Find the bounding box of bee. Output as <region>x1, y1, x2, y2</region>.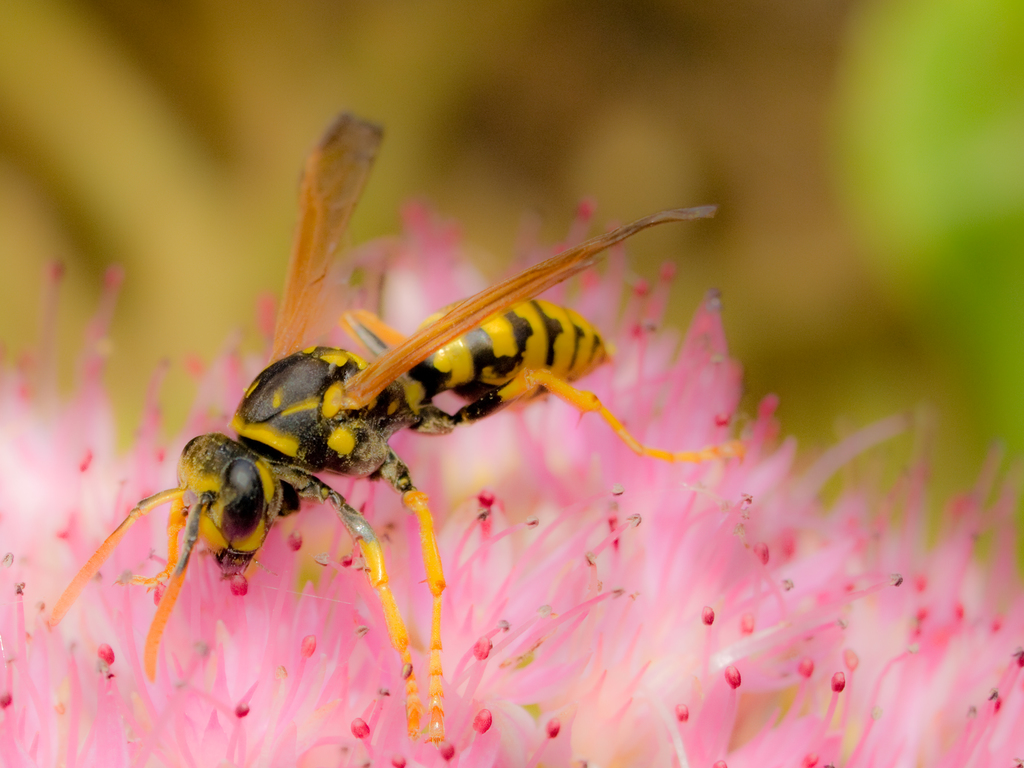
<region>52, 112, 753, 731</region>.
